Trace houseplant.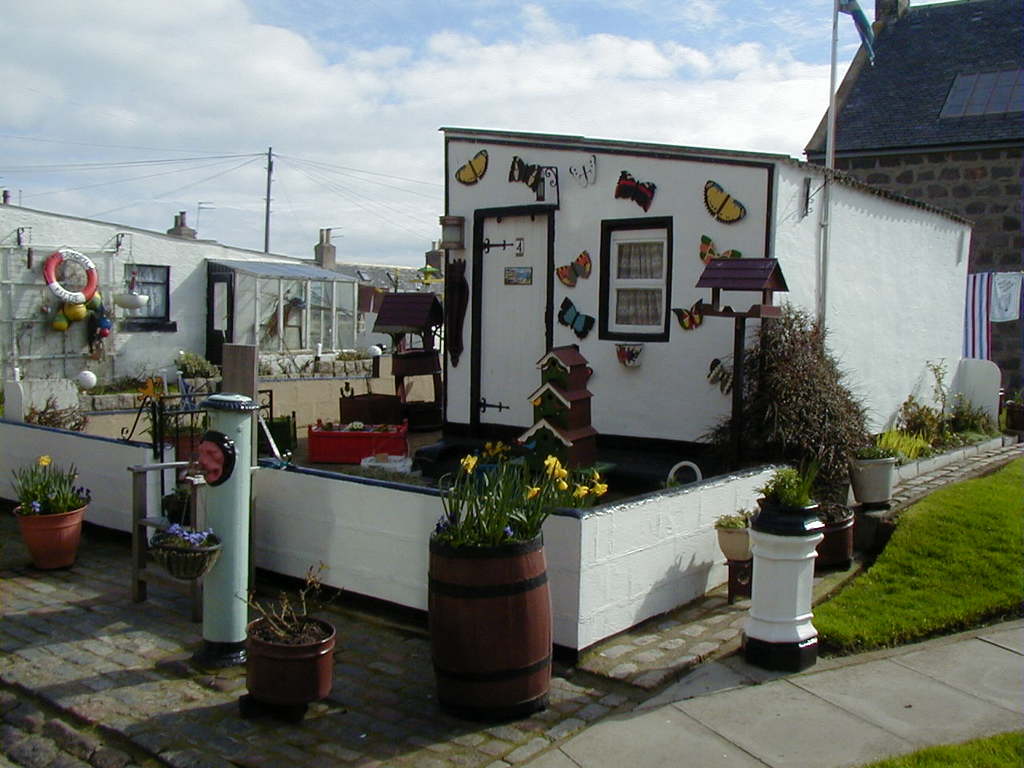
Traced to l=717, t=509, r=754, b=559.
